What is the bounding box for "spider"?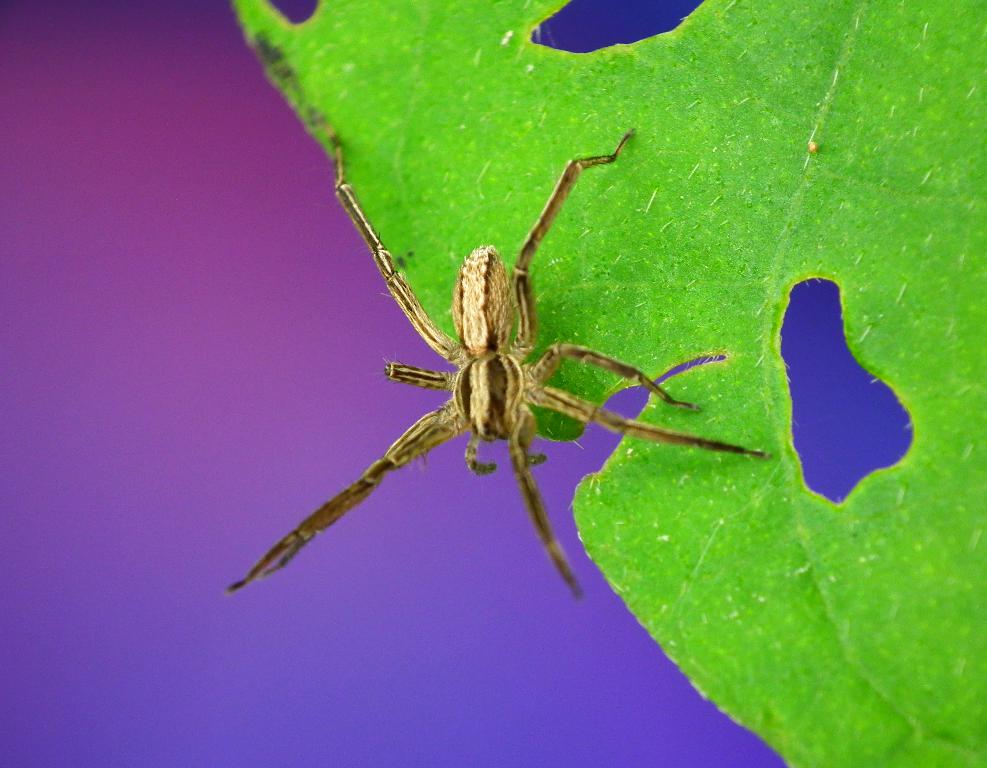
228,101,770,604.
